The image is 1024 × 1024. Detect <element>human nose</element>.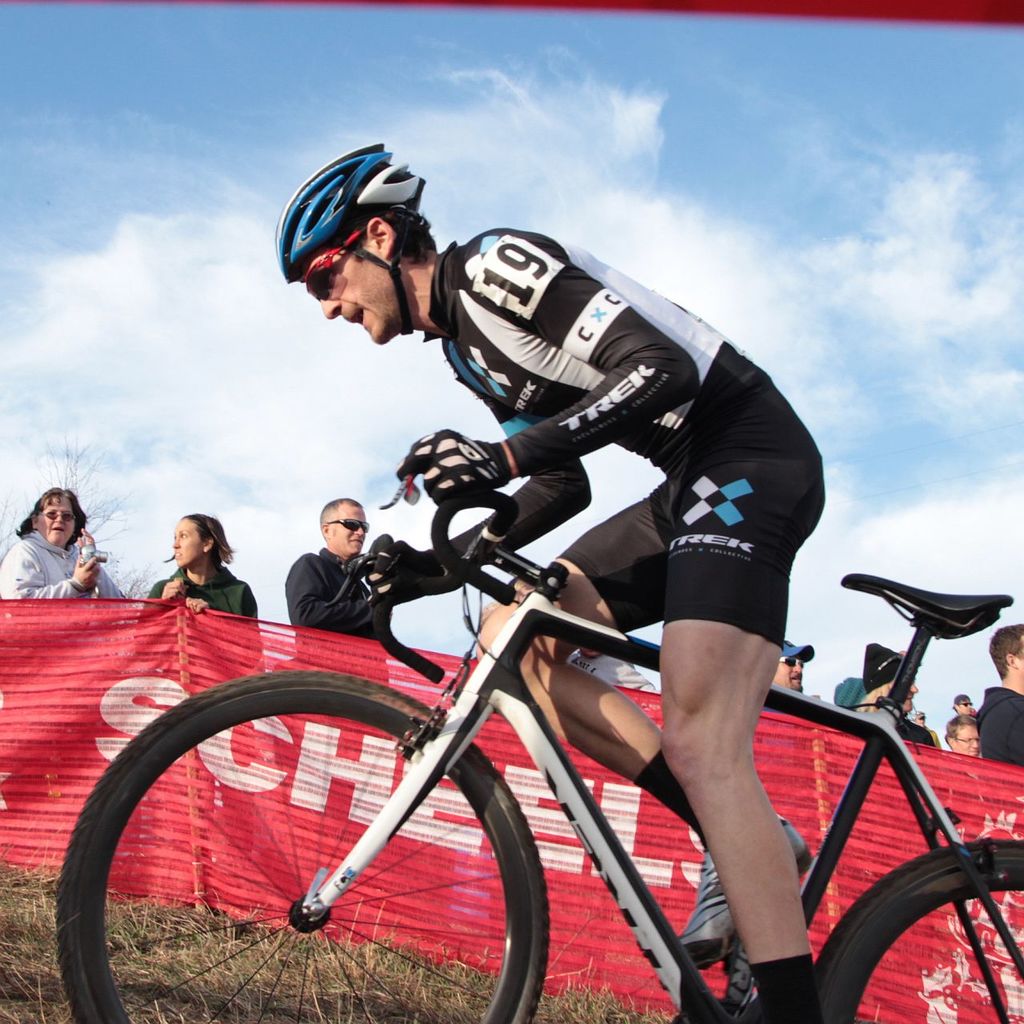
Detection: (323,295,344,318).
